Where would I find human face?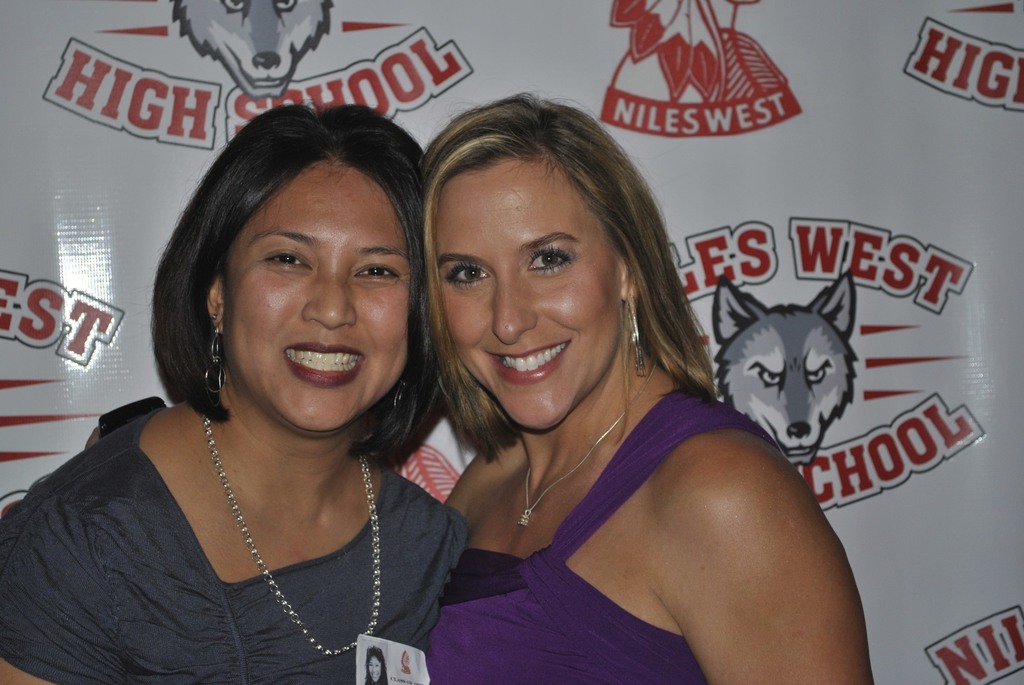
At {"left": 436, "top": 161, "right": 621, "bottom": 430}.
